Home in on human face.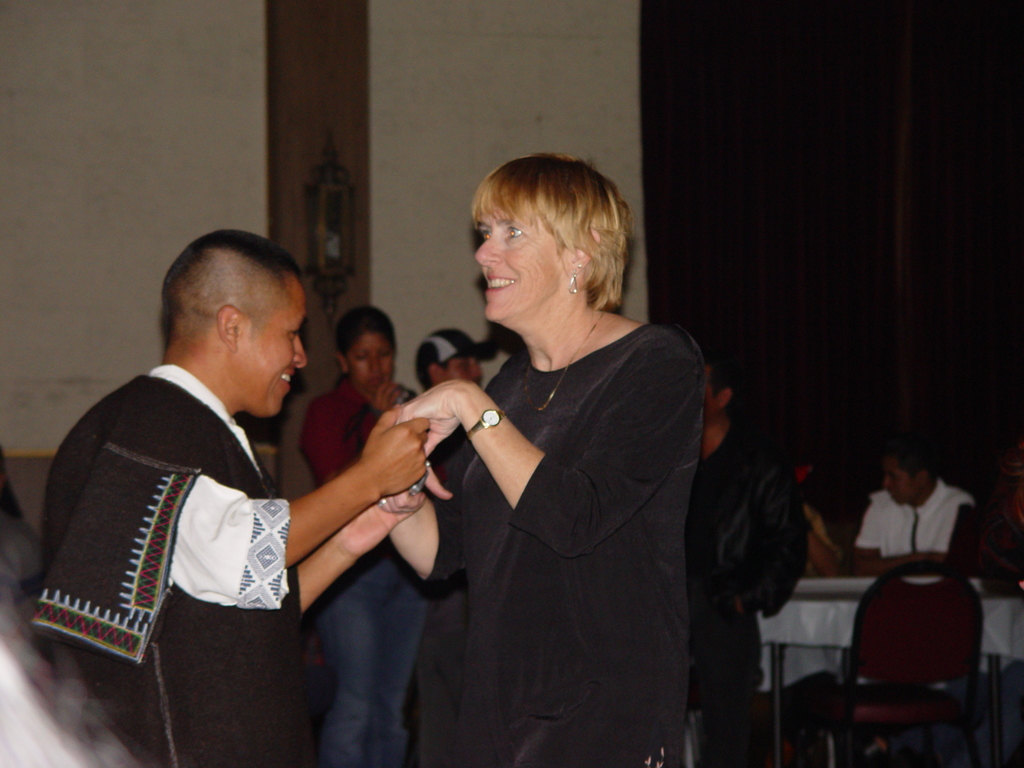
Homed in at (474, 208, 568, 319).
